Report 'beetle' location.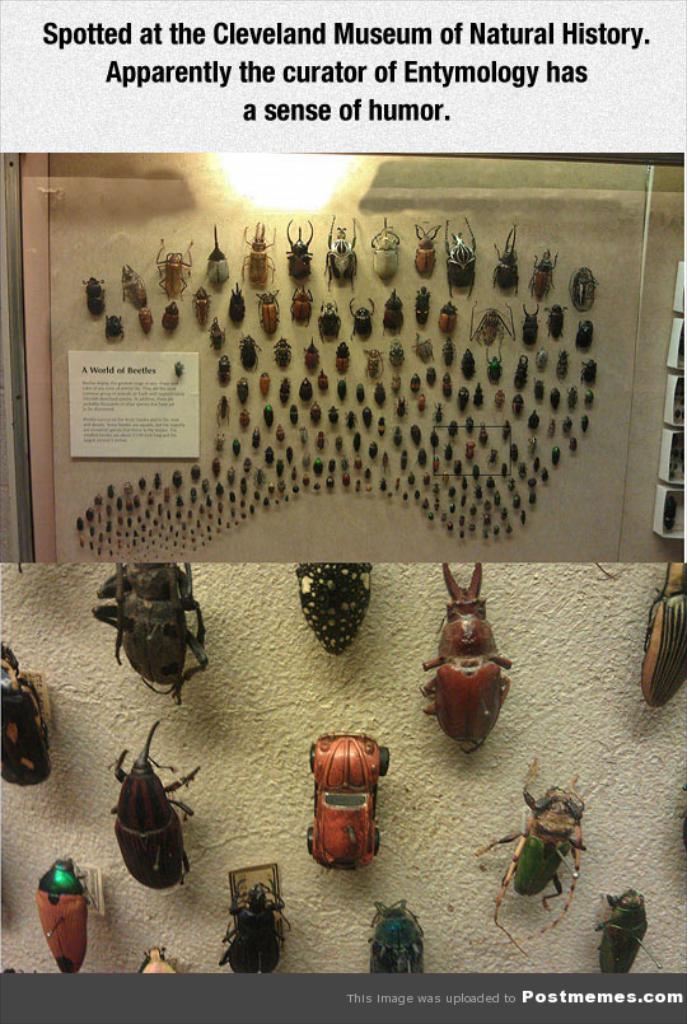
Report: l=108, t=709, r=204, b=889.
